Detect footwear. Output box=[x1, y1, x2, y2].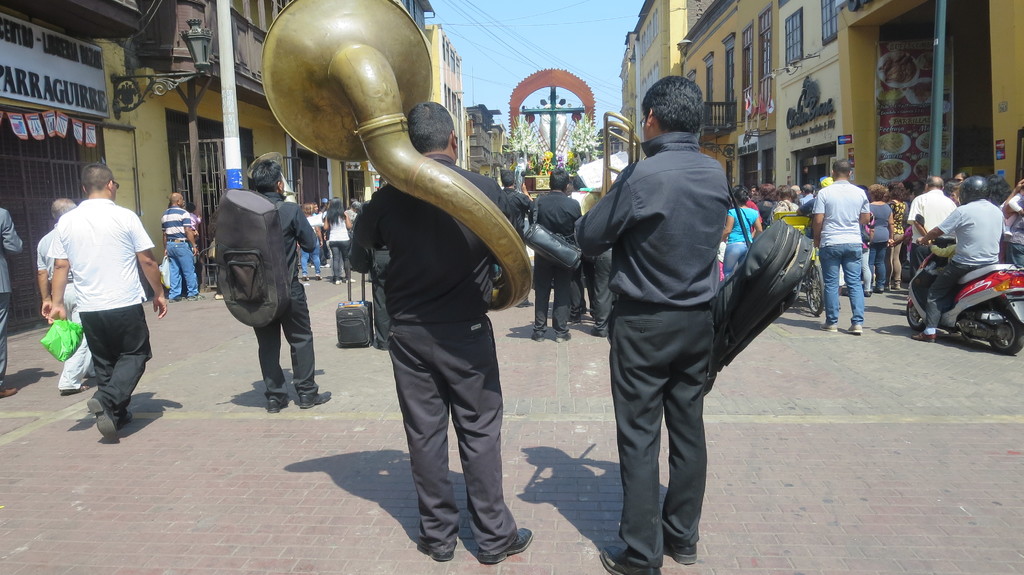
box=[264, 400, 285, 413].
